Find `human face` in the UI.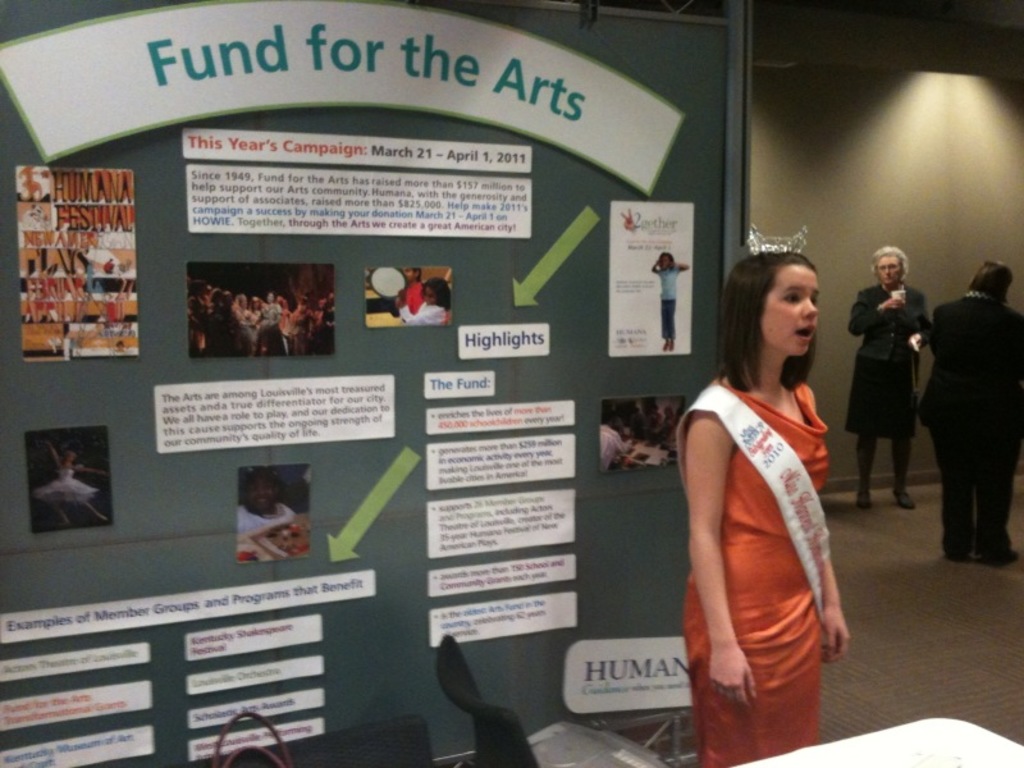
UI element at box(406, 264, 417, 284).
